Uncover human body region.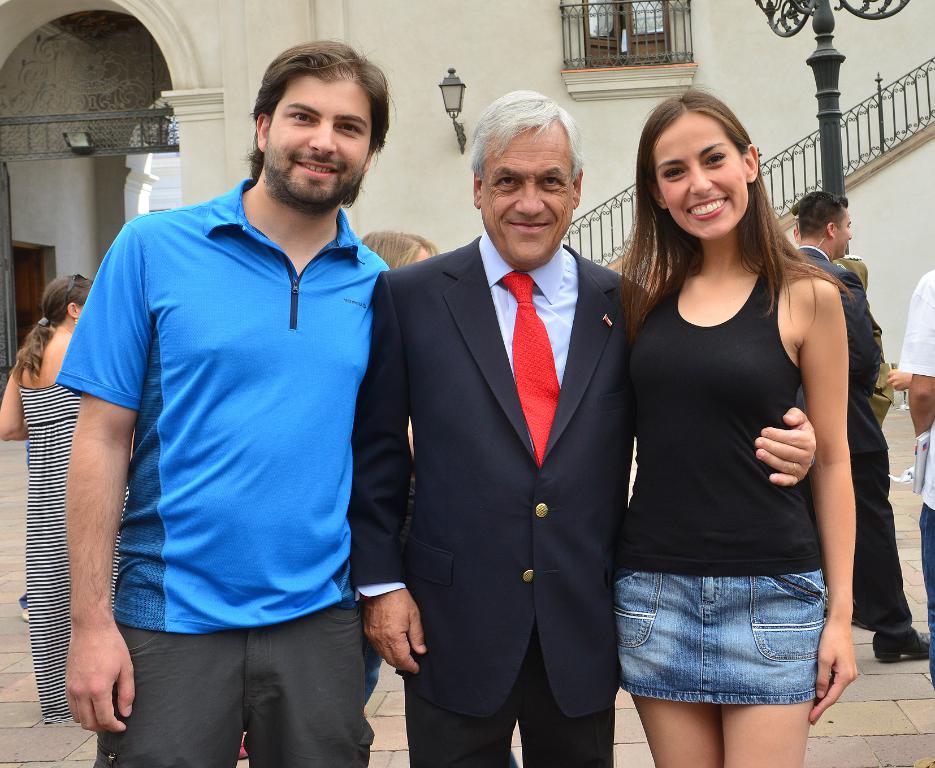
Uncovered: (344,81,816,765).
